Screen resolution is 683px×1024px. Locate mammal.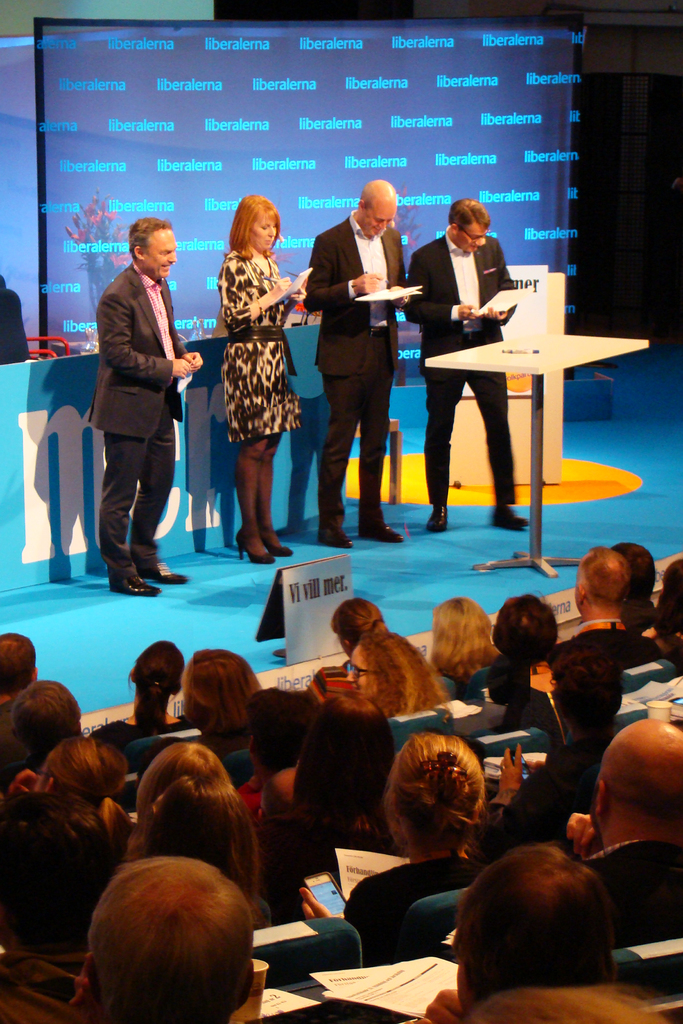
83/203/228/642.
